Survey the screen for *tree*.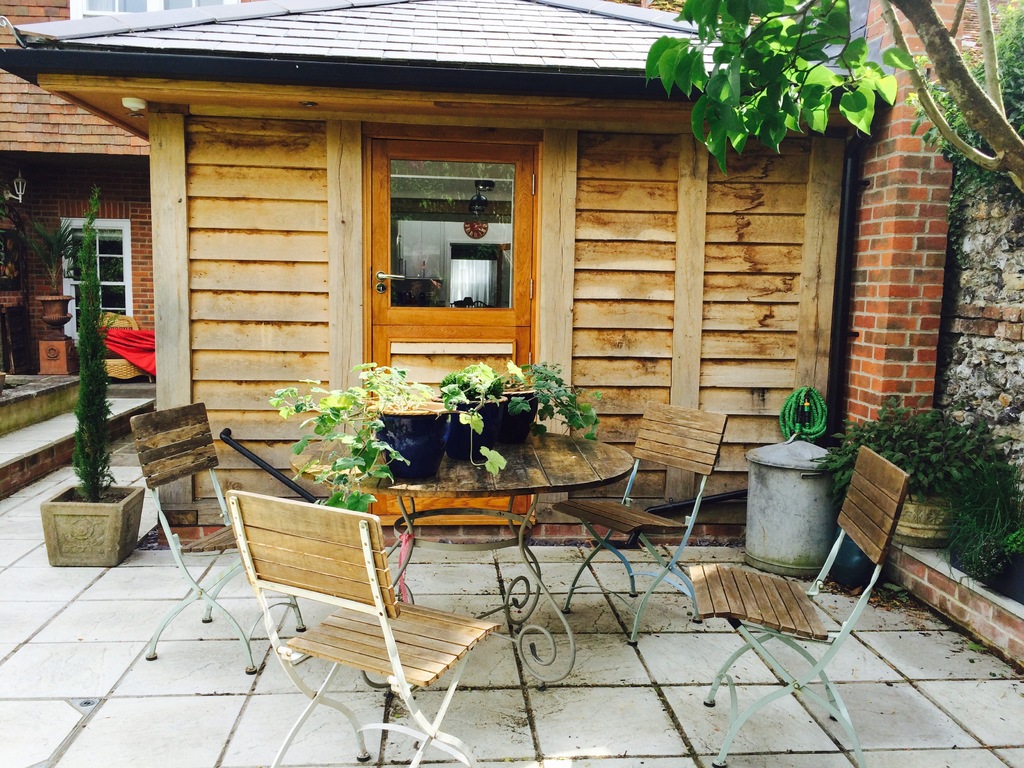
Survey found: bbox=[644, 0, 1022, 195].
